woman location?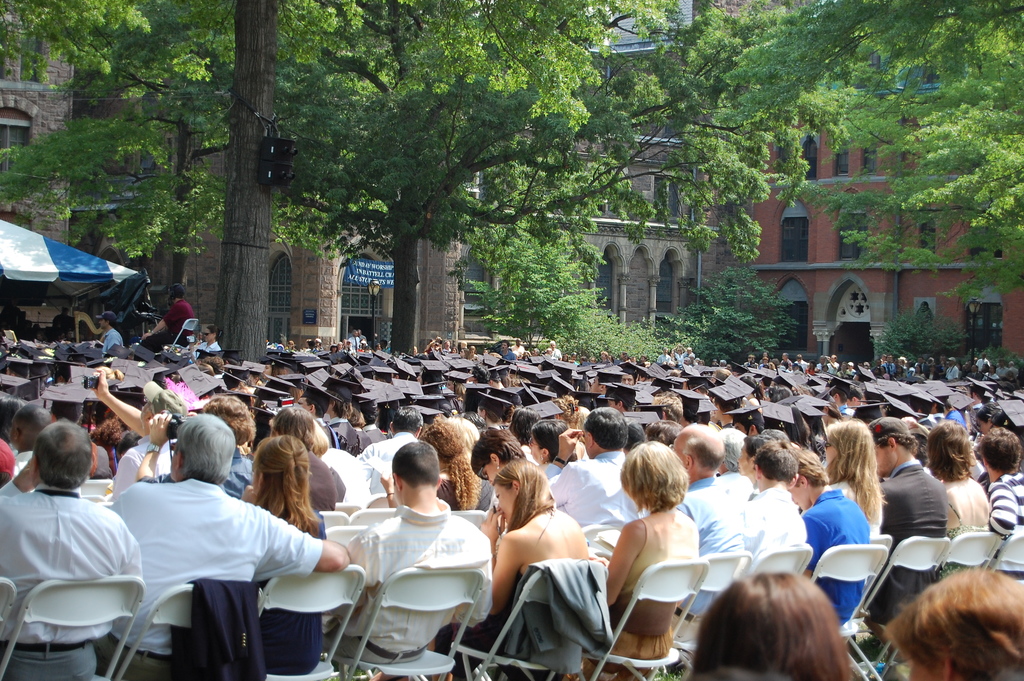
bbox=(930, 415, 990, 584)
